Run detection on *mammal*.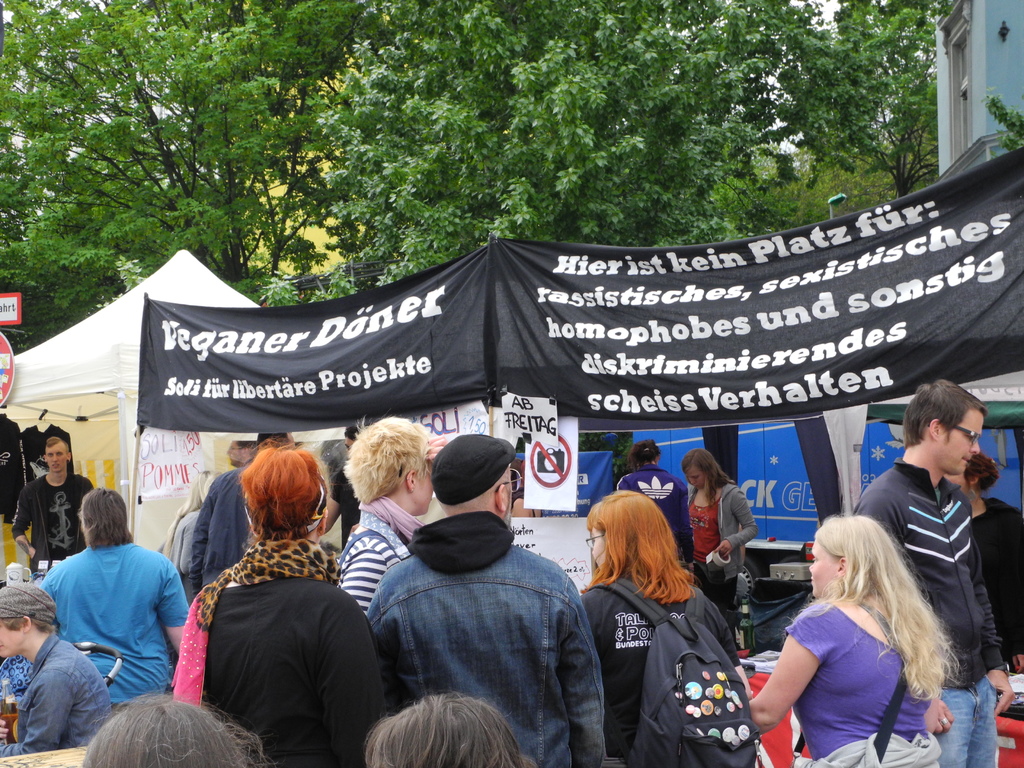
Result: {"x1": 0, "y1": 376, "x2": 1023, "y2": 767}.
